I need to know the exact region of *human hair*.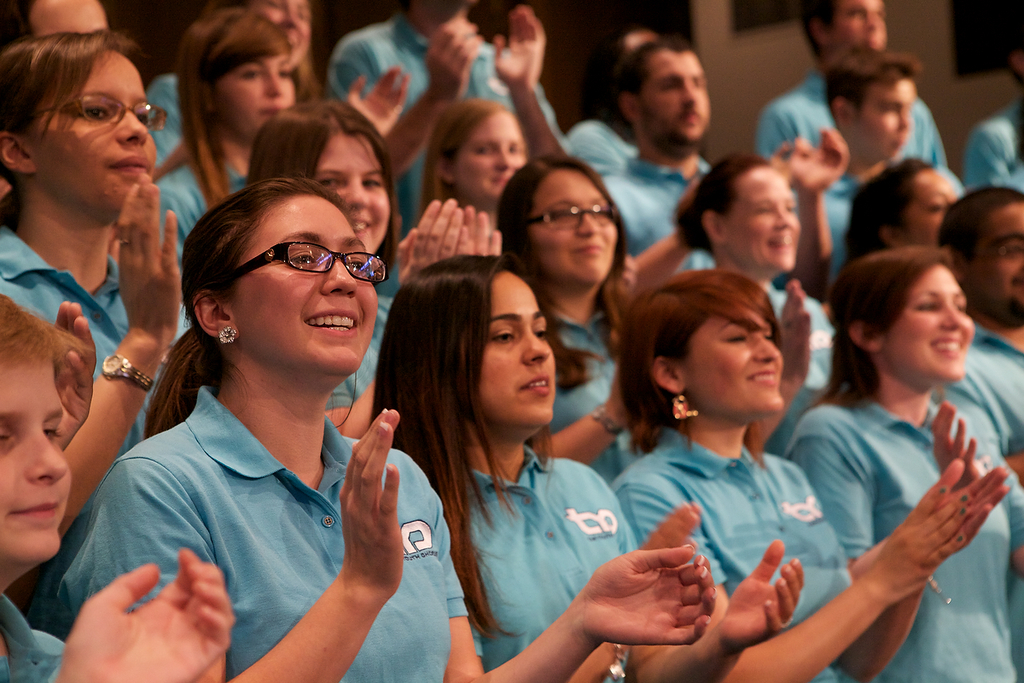
Region: bbox=(490, 152, 631, 396).
